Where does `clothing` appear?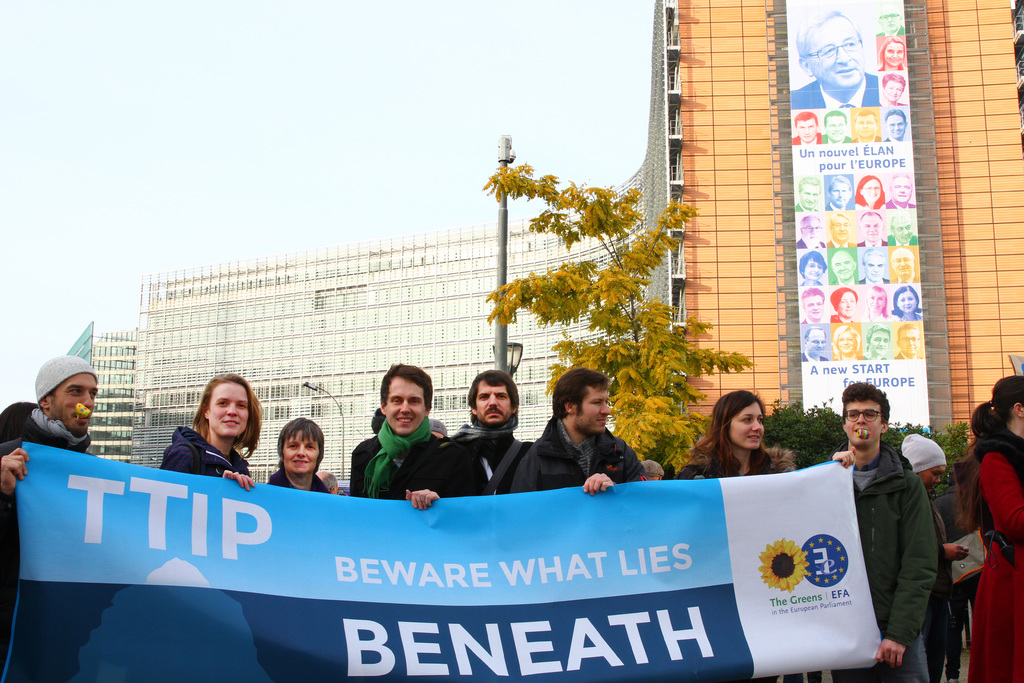
Appears at Rect(518, 414, 645, 491).
